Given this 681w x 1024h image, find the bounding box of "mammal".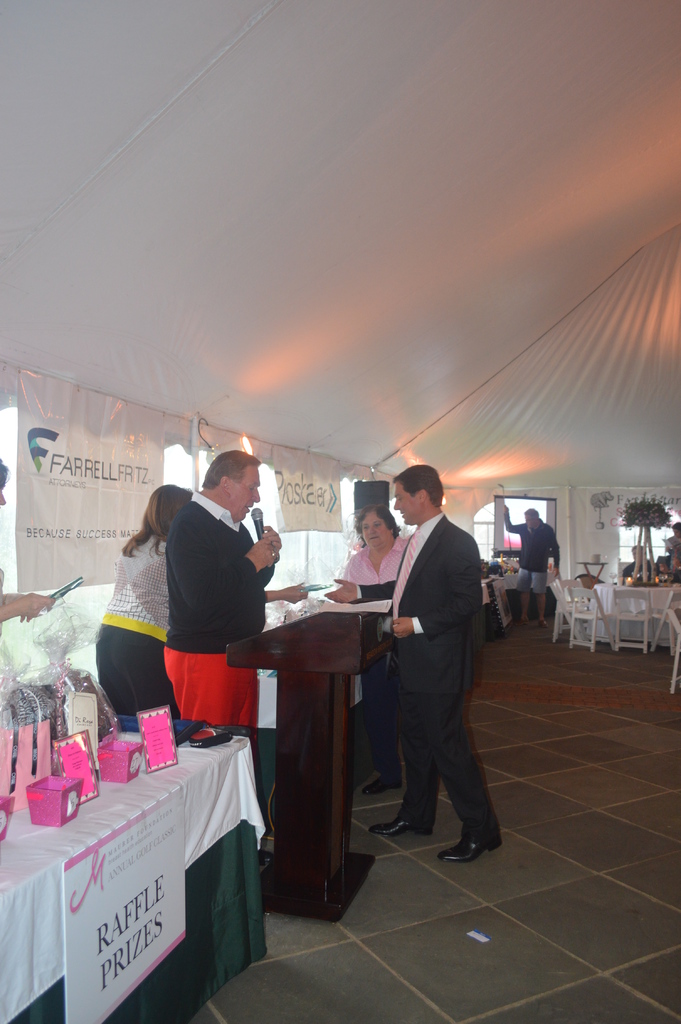
x1=339 y1=504 x2=409 y2=792.
